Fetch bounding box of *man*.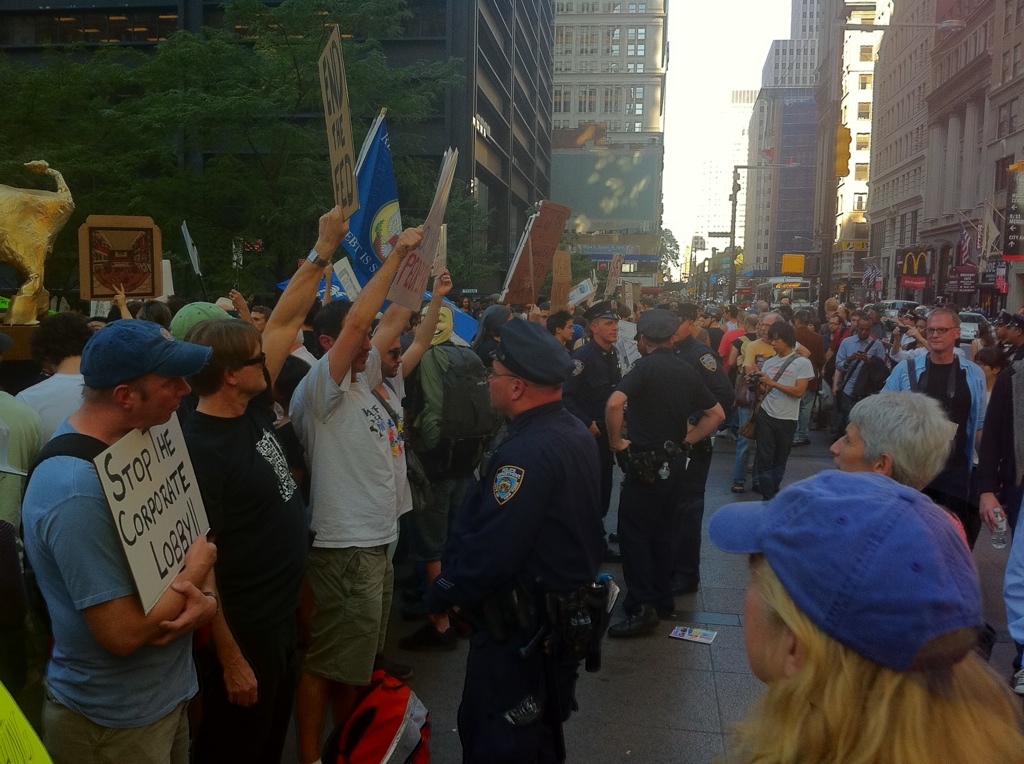
Bbox: locate(371, 269, 454, 684).
